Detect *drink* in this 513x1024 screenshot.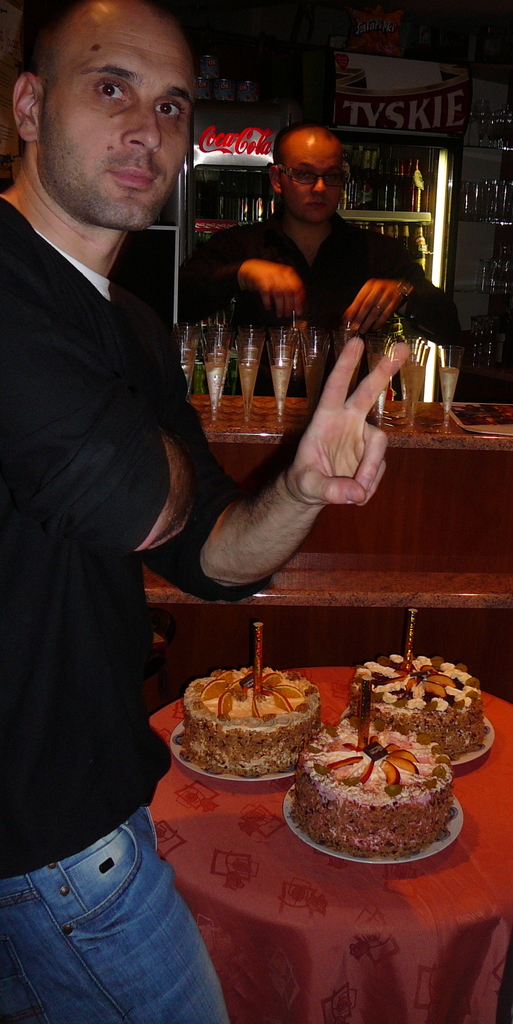
Detection: bbox=(441, 369, 458, 417).
